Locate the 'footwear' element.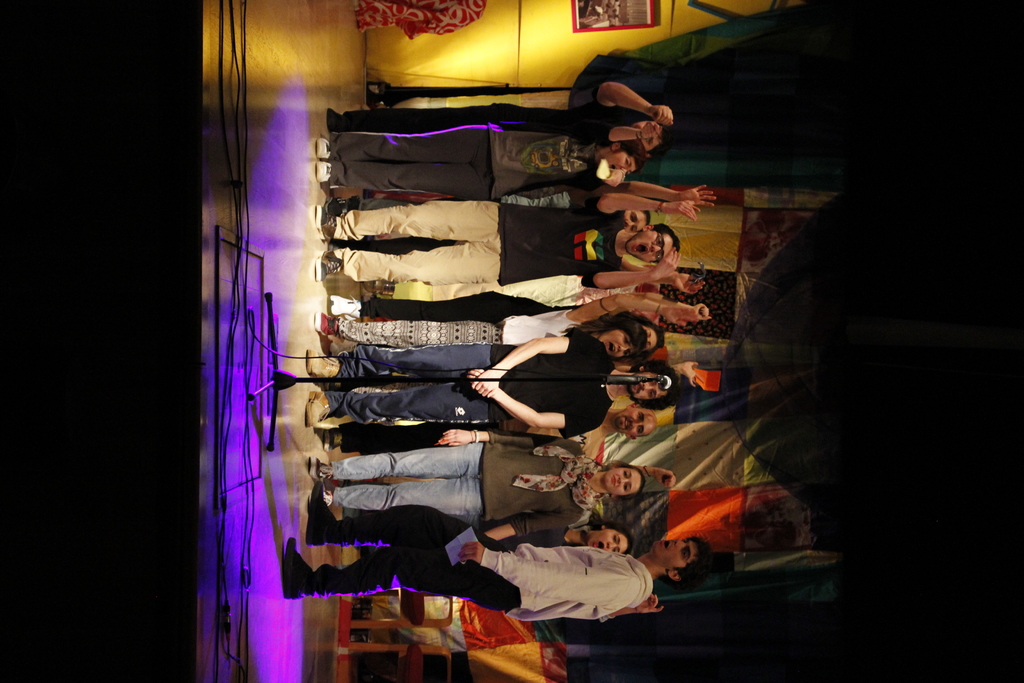
Element bbox: bbox=[309, 313, 341, 341].
